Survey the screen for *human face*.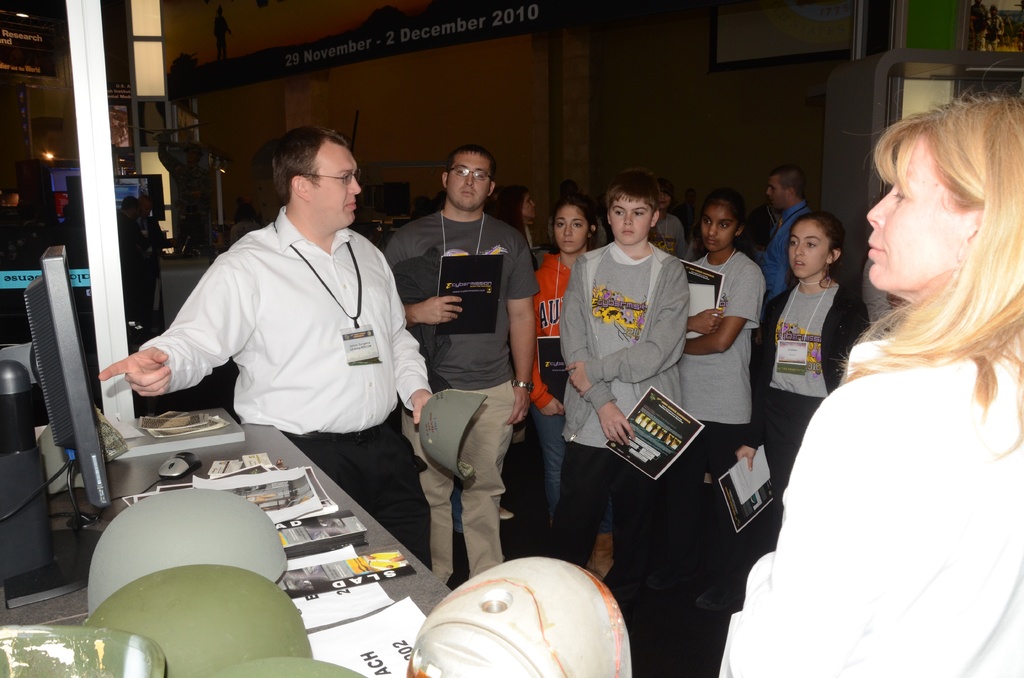
Survey found: bbox=(609, 186, 655, 244).
